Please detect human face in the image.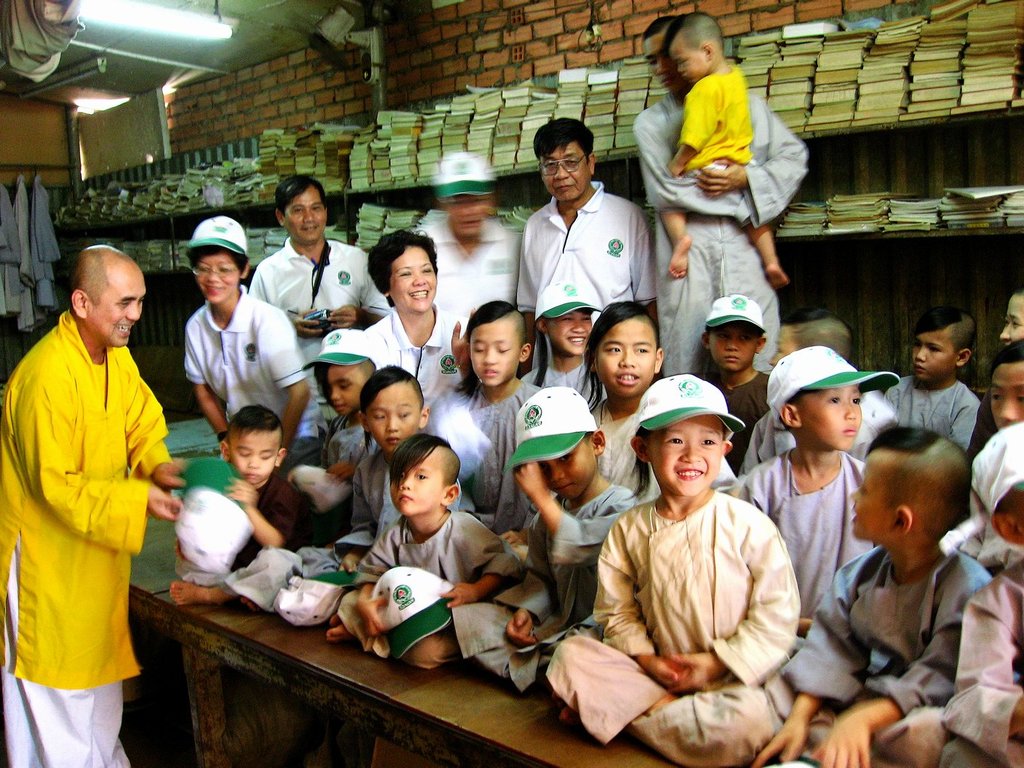
bbox(1001, 292, 1023, 351).
